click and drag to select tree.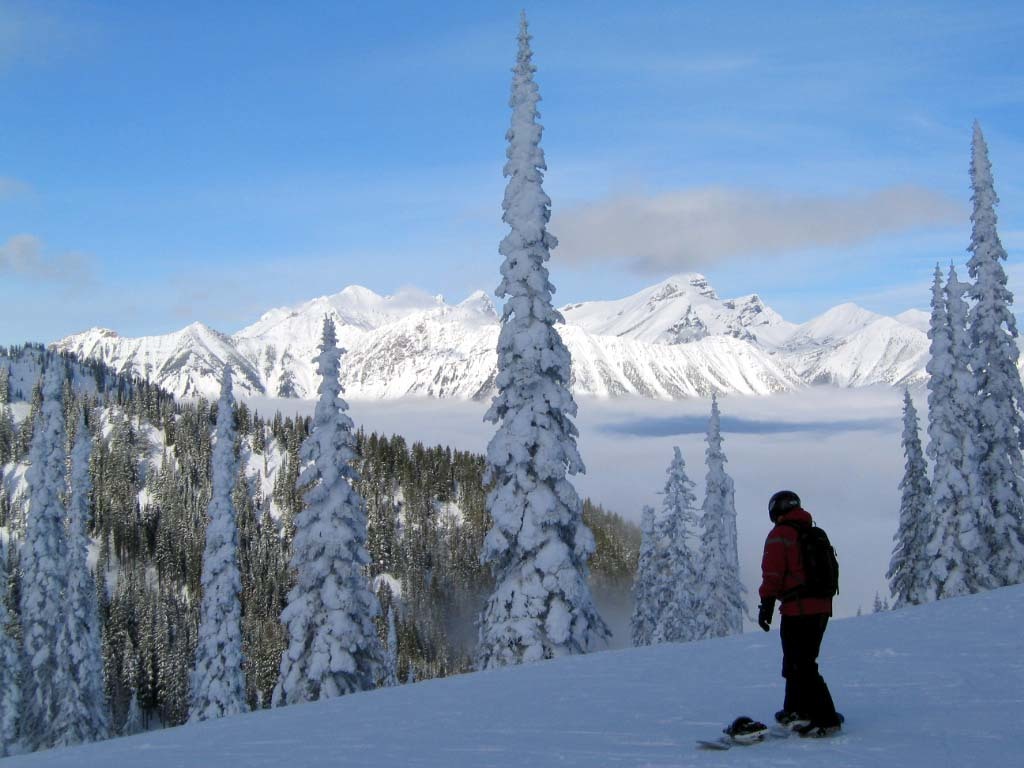
Selection: box=[0, 551, 15, 759].
